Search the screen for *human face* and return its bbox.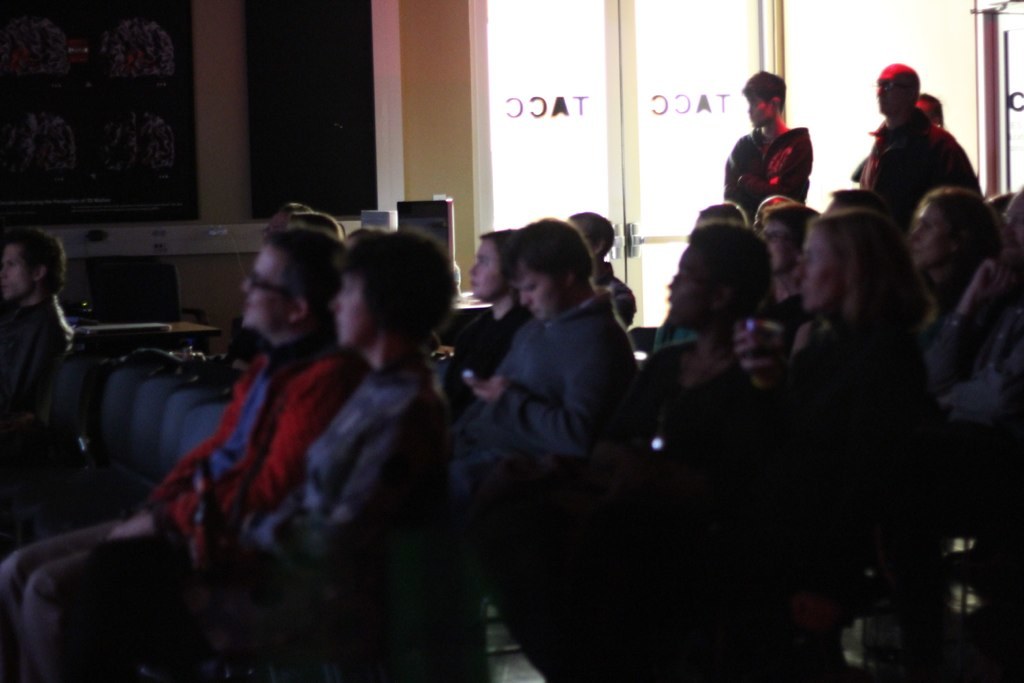
Found: BBox(788, 224, 840, 316).
